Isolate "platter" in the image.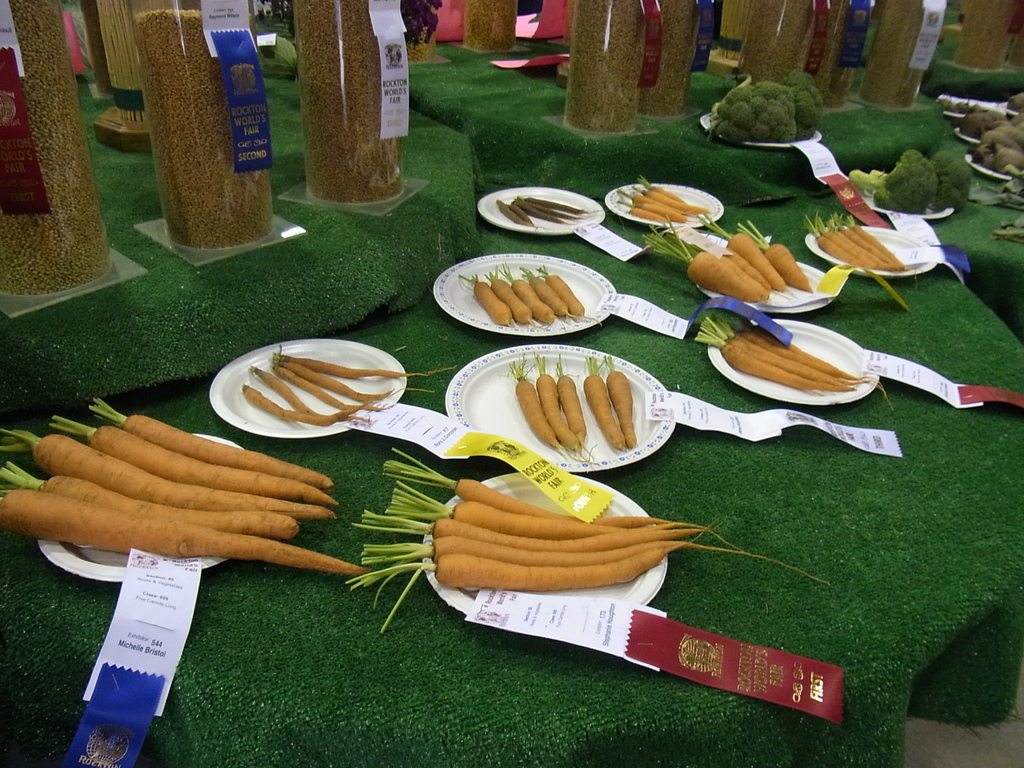
Isolated region: 420 476 668 615.
